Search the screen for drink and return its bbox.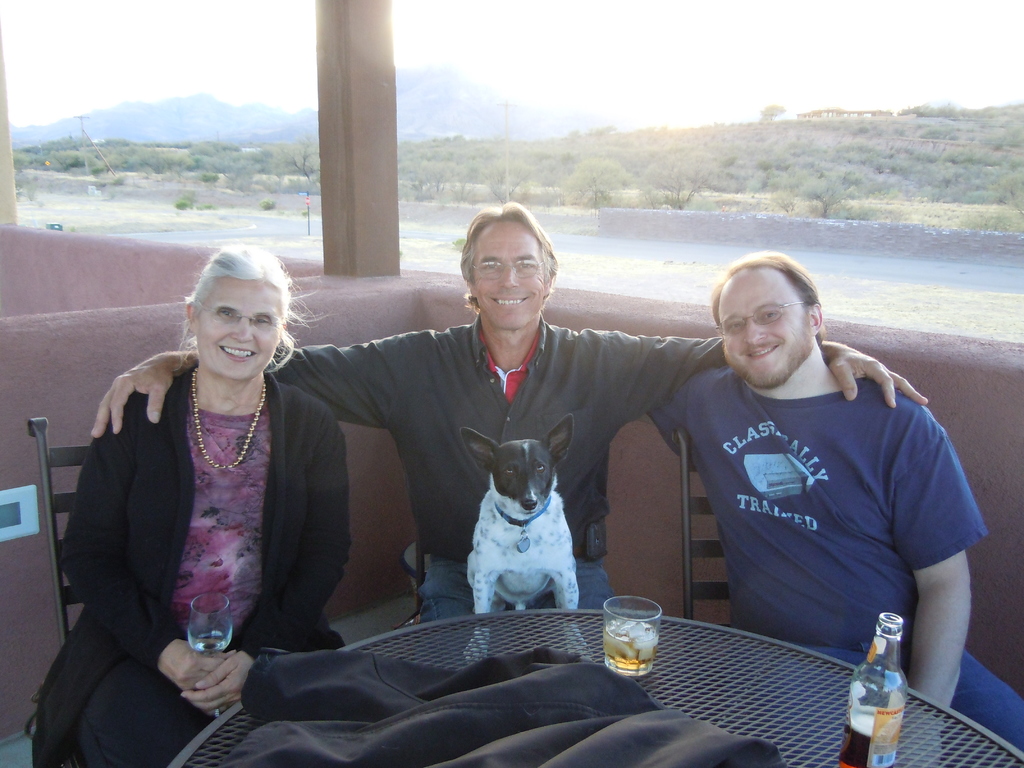
Found: detection(838, 613, 904, 767).
